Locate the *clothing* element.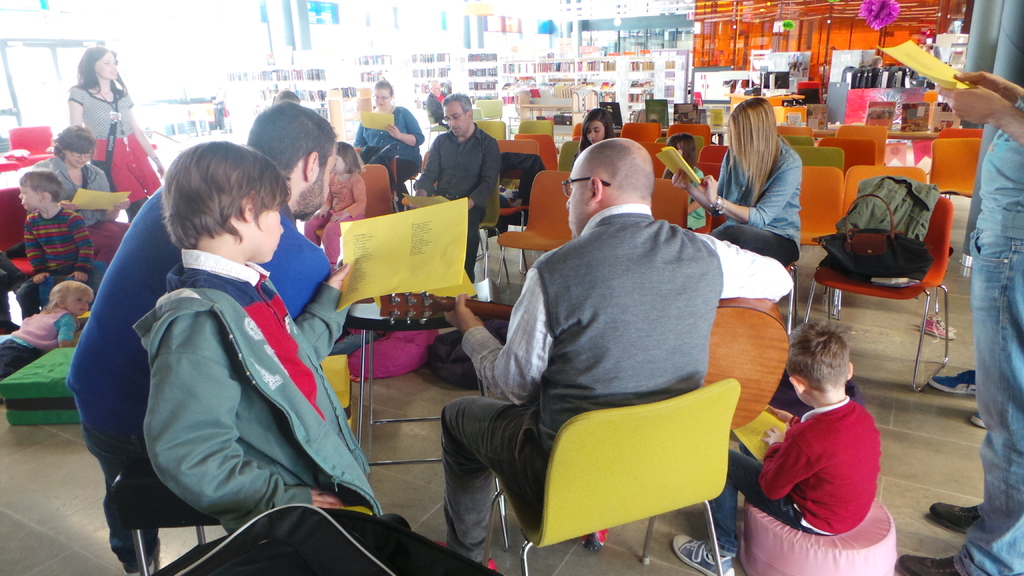
Element bbox: left=665, top=169, right=716, bottom=236.
